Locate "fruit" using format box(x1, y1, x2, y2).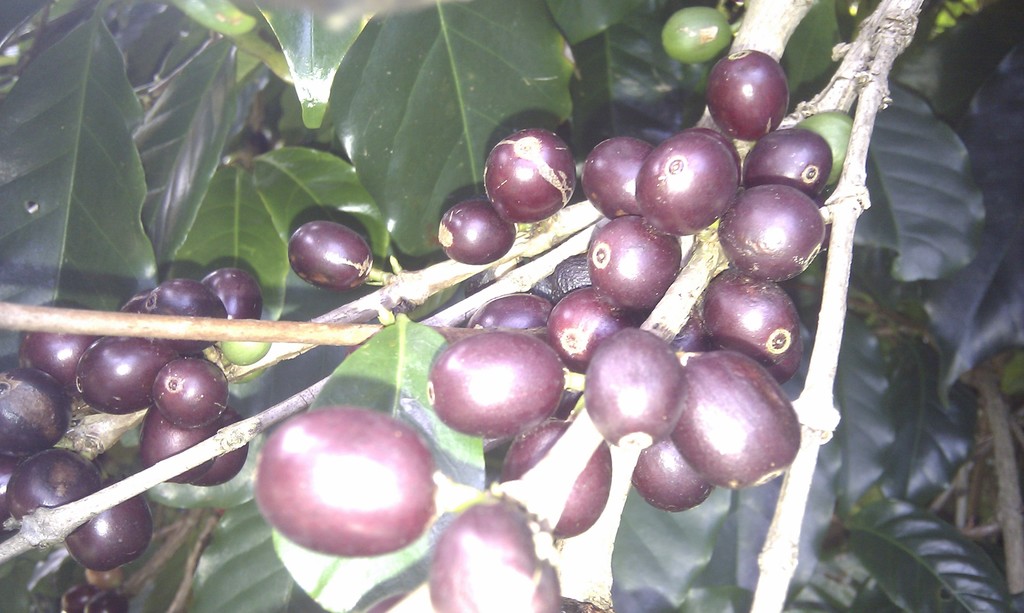
box(290, 218, 376, 286).
